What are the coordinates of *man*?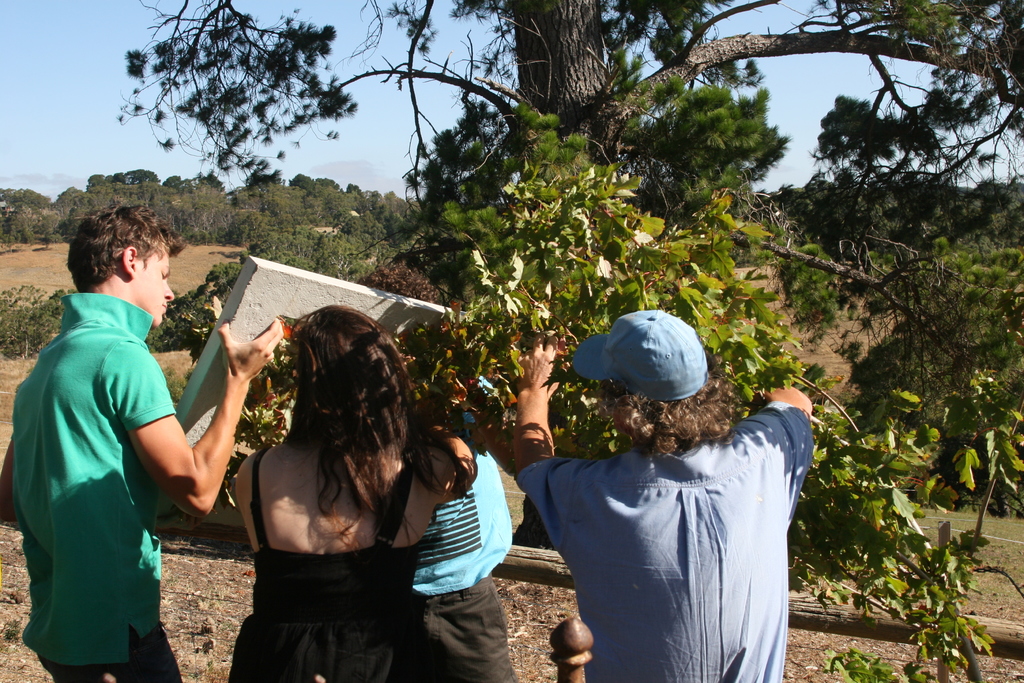
<box>522,290,819,665</box>.
